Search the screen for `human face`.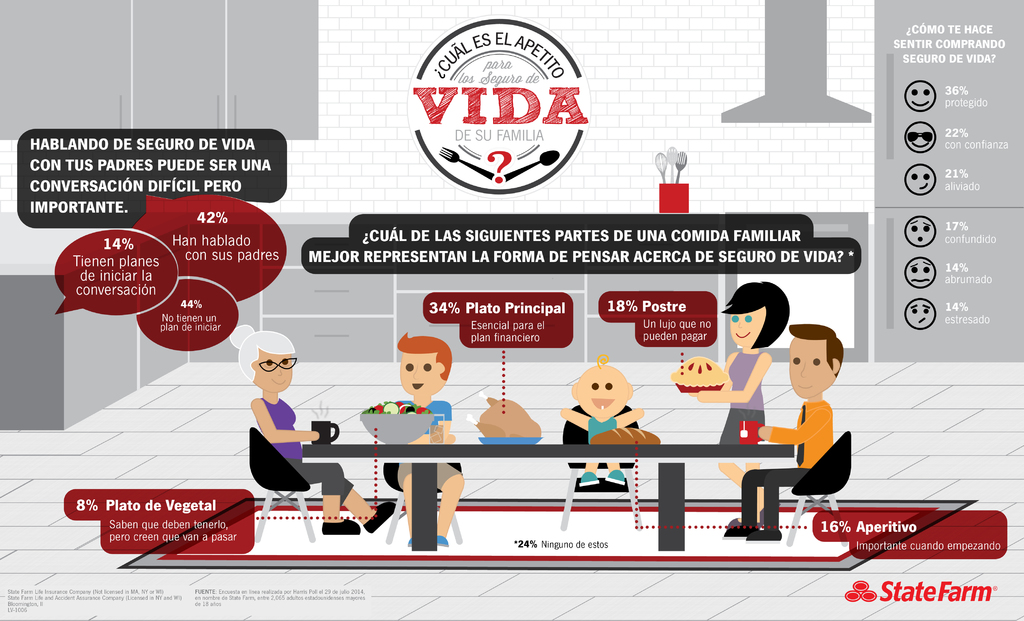
Found at <box>579,369,626,423</box>.
